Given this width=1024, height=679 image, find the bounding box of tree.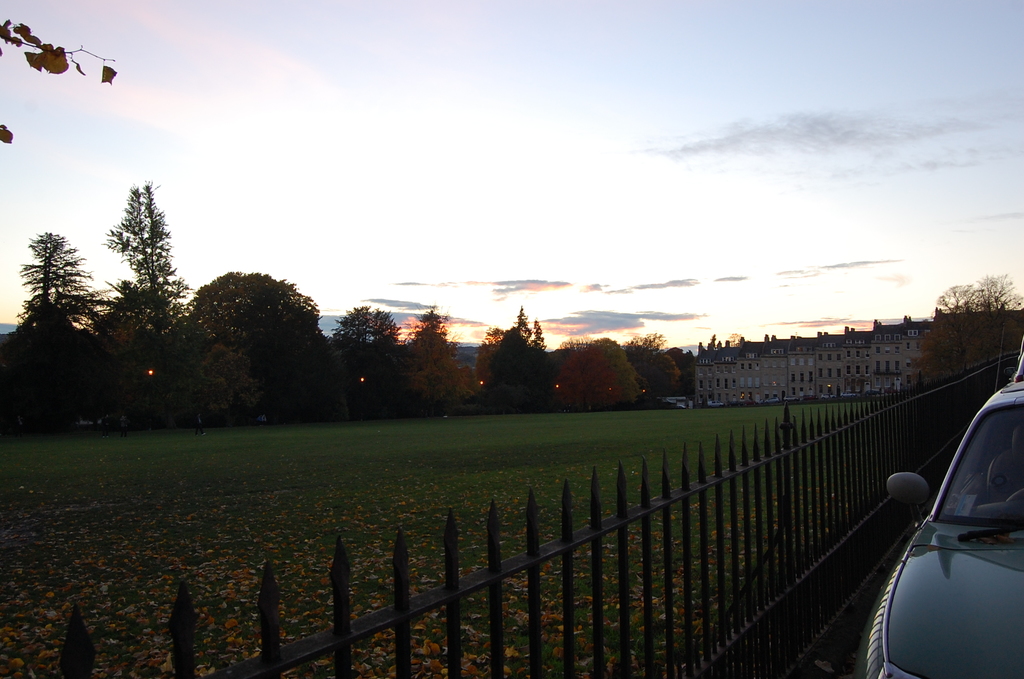
left=406, top=307, right=467, bottom=375.
